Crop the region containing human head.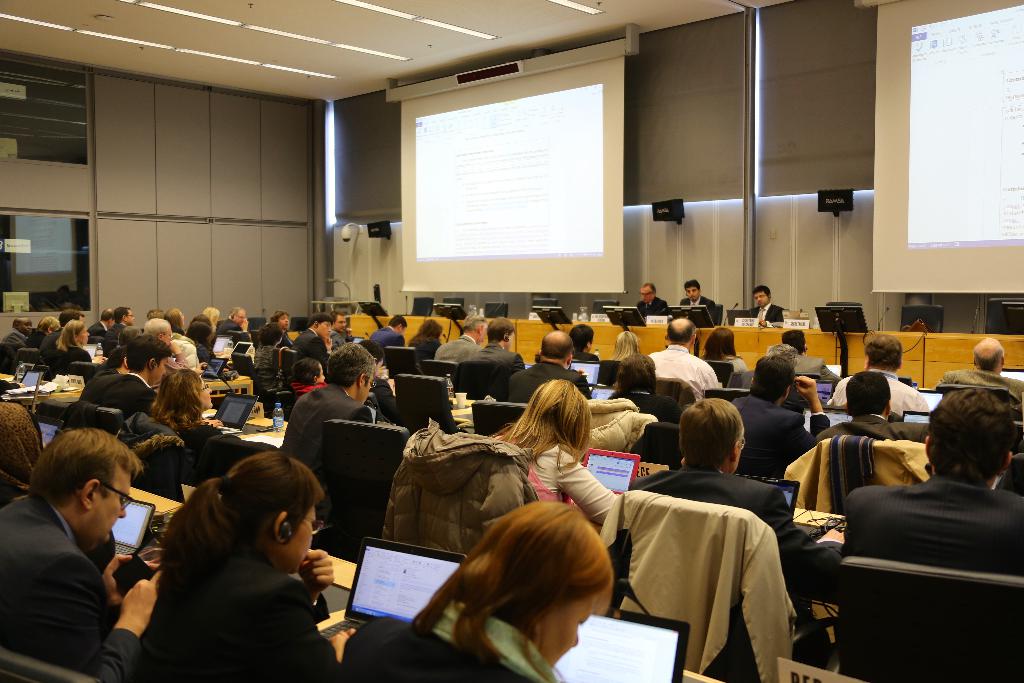
Crop region: left=33, top=317, right=61, bottom=339.
